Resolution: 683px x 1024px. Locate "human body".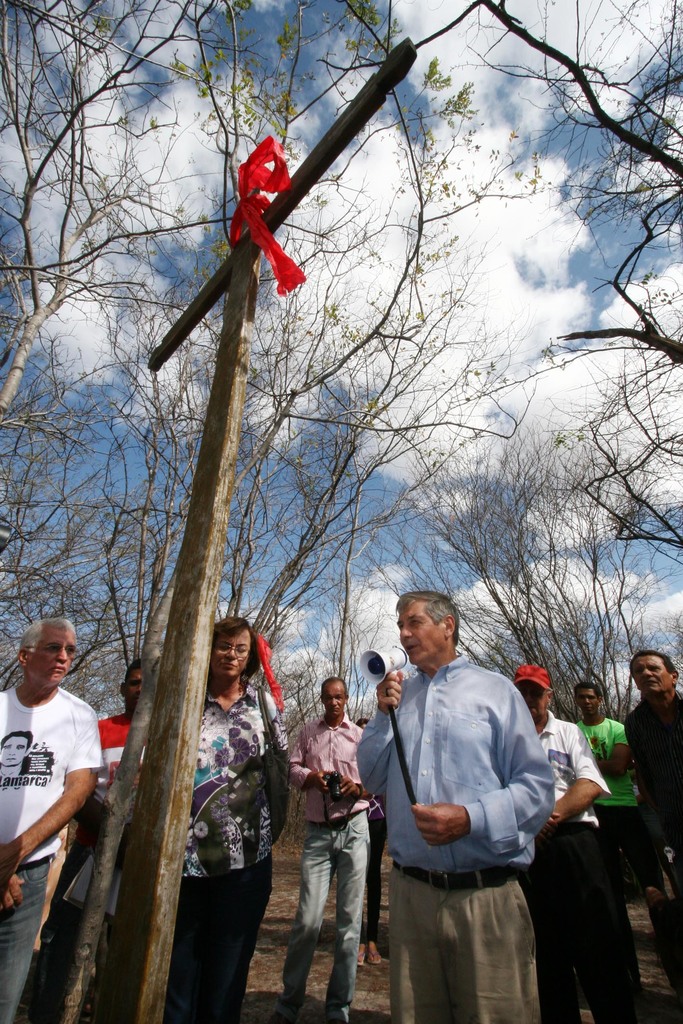
bbox=(0, 616, 101, 1022).
